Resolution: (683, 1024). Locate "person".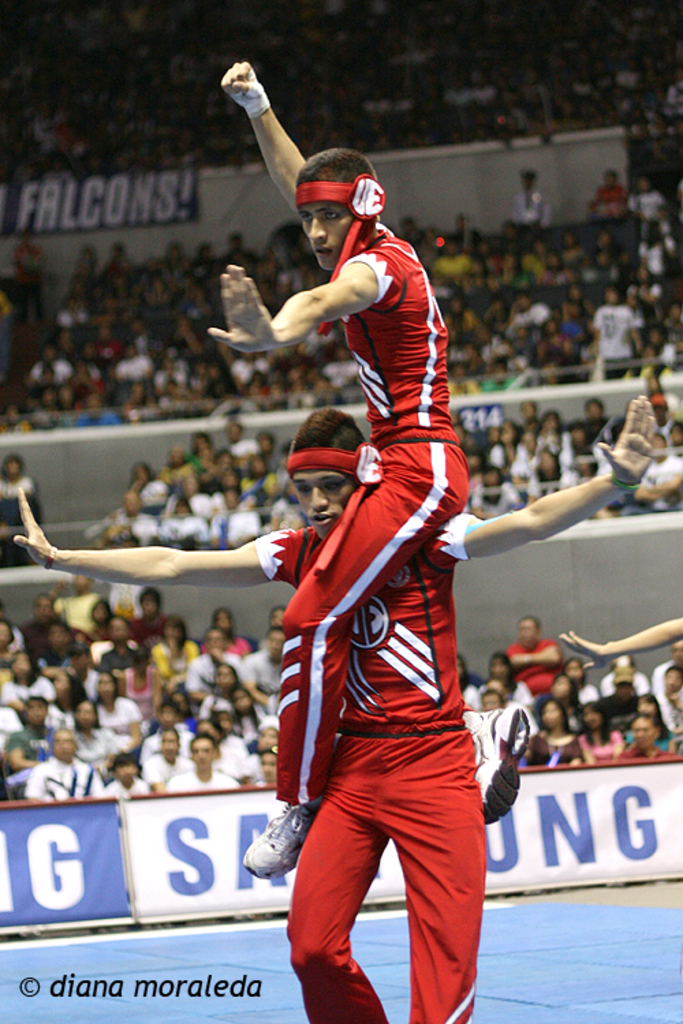
select_region(83, 601, 126, 640).
